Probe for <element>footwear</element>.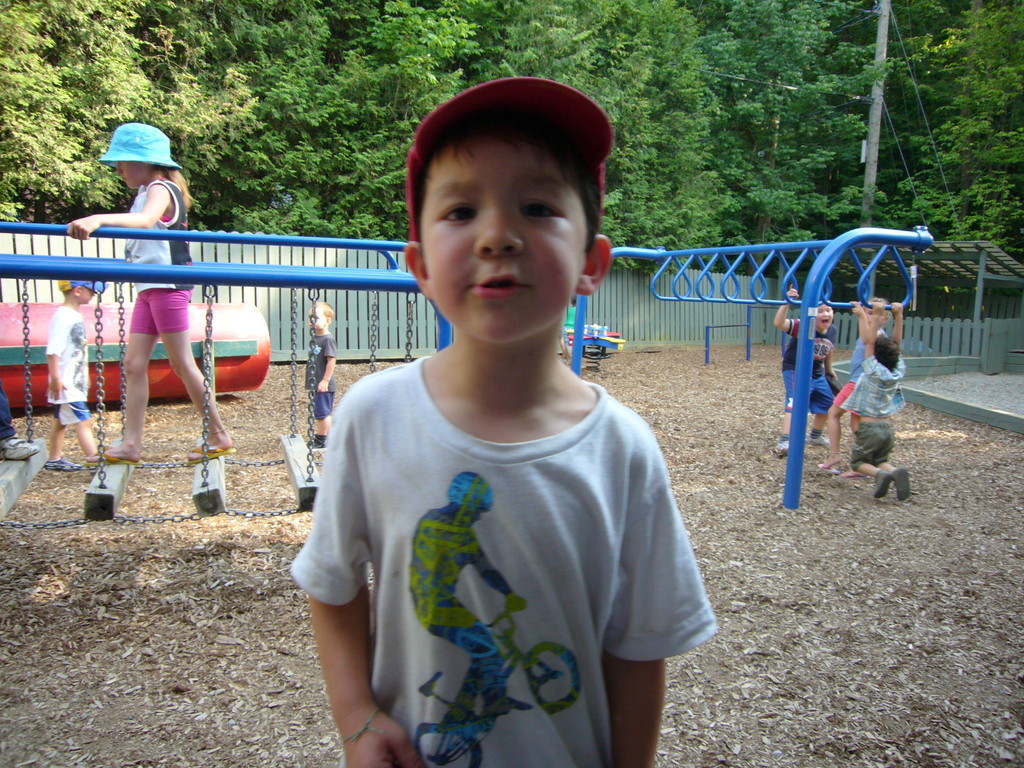
Probe result: [45,455,82,470].
